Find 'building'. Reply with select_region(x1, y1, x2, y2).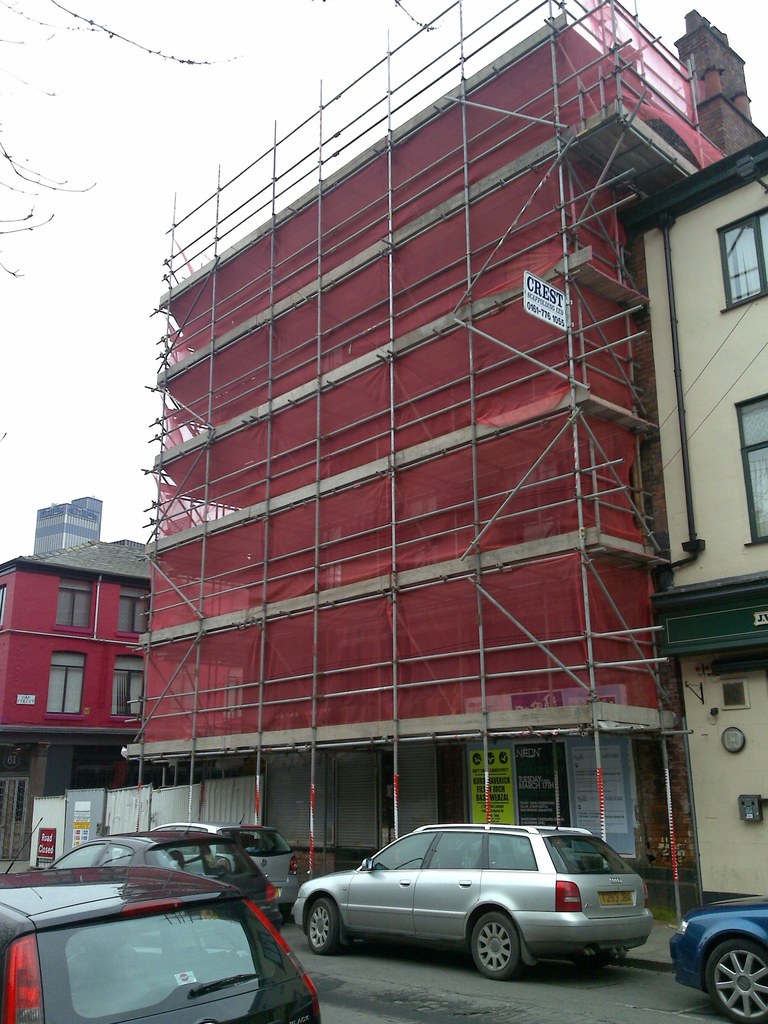
select_region(0, 493, 148, 869).
